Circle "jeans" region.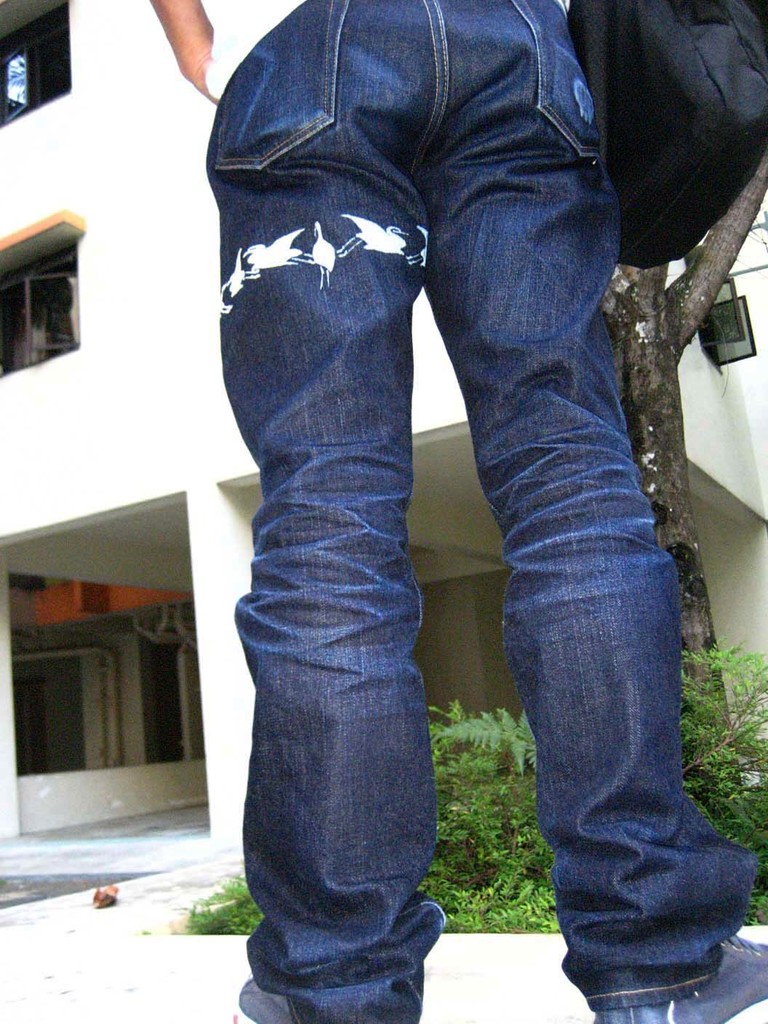
Region: Rect(203, 1, 756, 1023).
